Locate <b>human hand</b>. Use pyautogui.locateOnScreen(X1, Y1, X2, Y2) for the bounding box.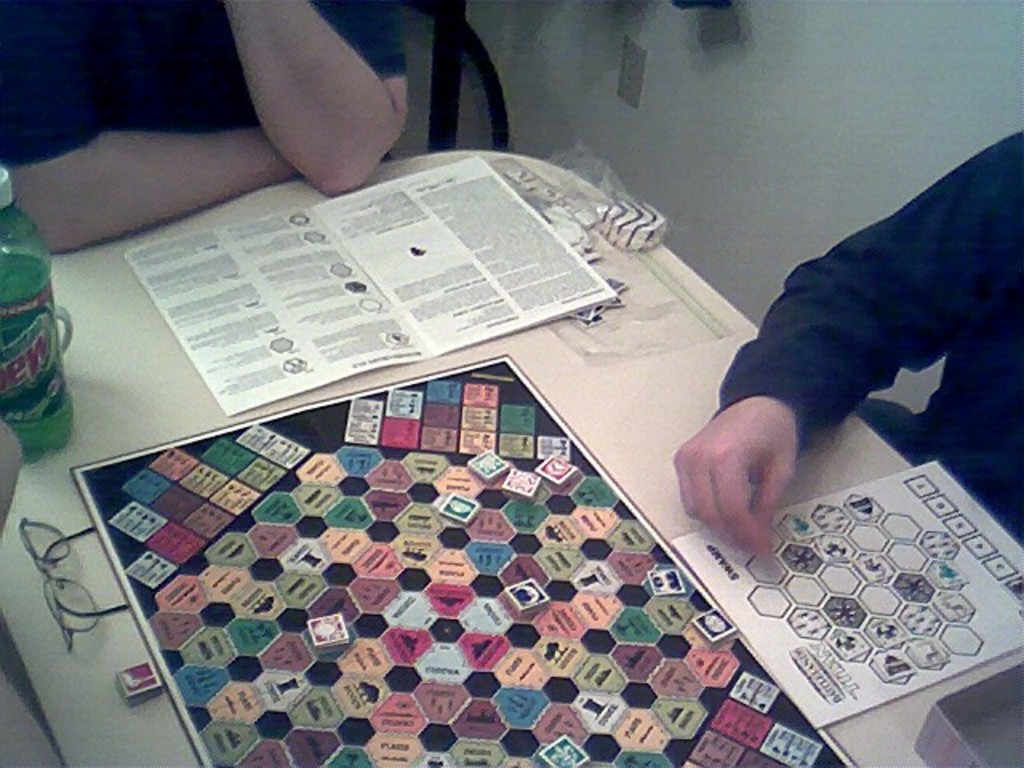
pyautogui.locateOnScreen(677, 374, 830, 576).
